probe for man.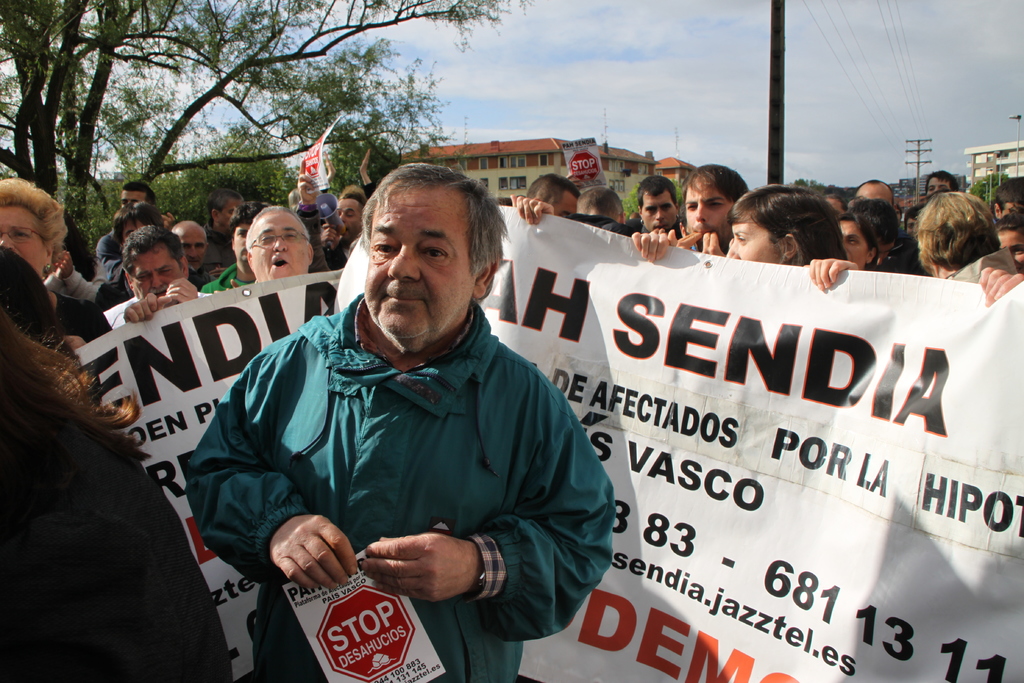
Probe result: (605, 168, 694, 236).
